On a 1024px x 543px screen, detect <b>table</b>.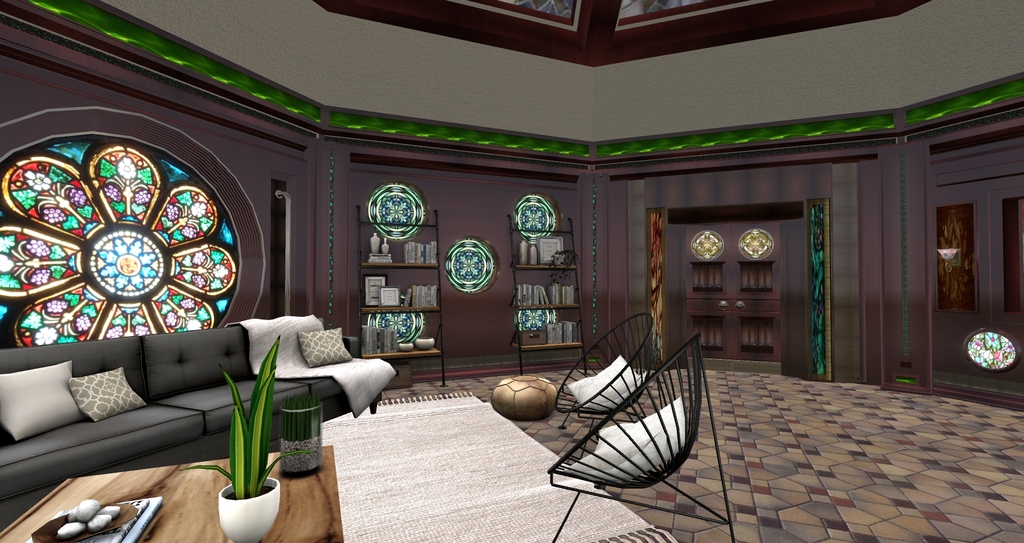
(0, 438, 344, 542).
